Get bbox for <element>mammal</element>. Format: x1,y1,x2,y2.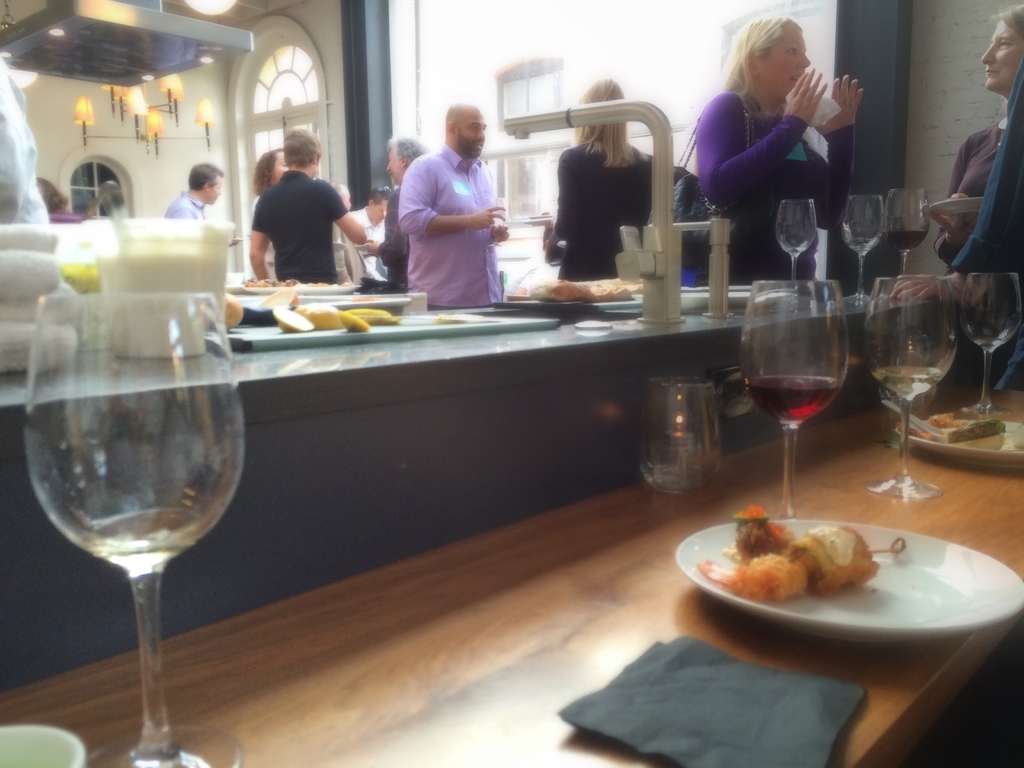
545,76,668,282.
